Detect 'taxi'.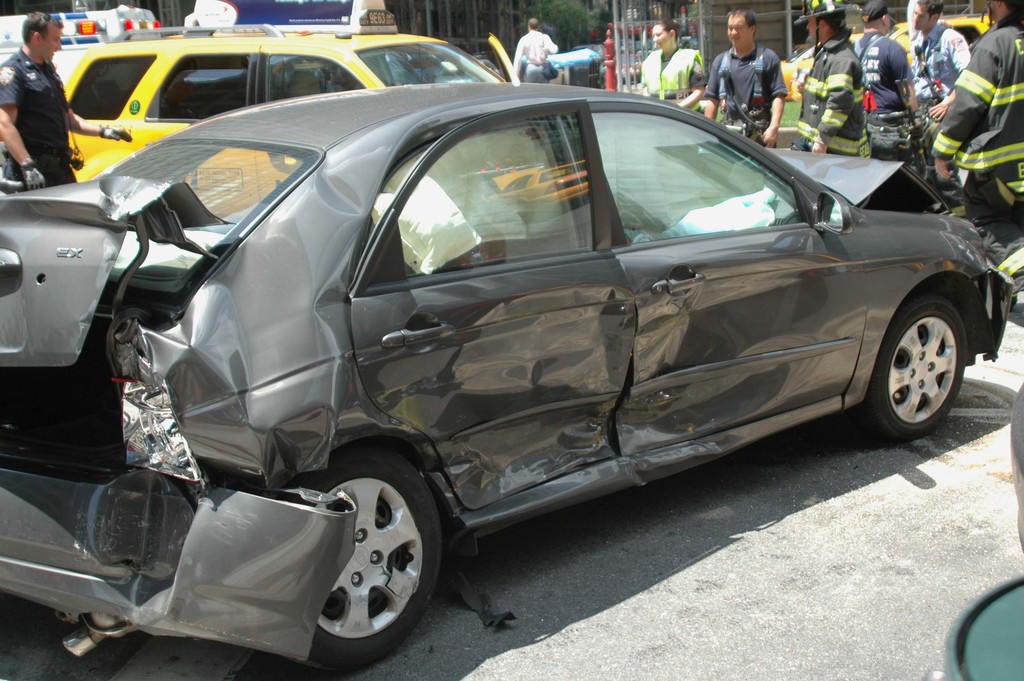
Detected at rect(778, 12, 998, 106).
